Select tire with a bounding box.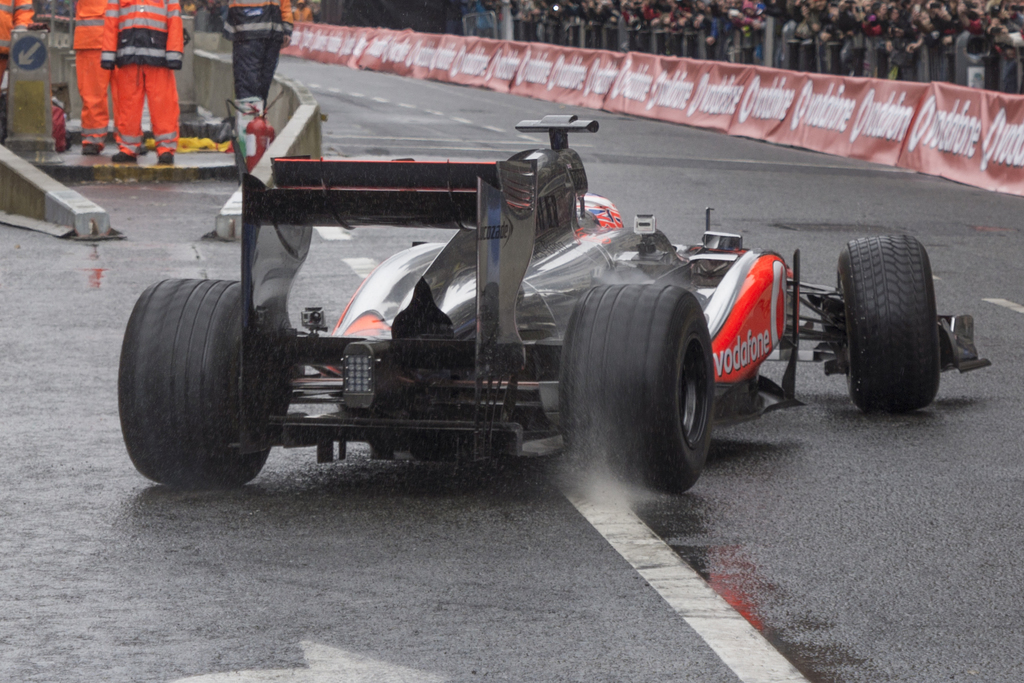
pyautogui.locateOnScreen(567, 286, 722, 497).
